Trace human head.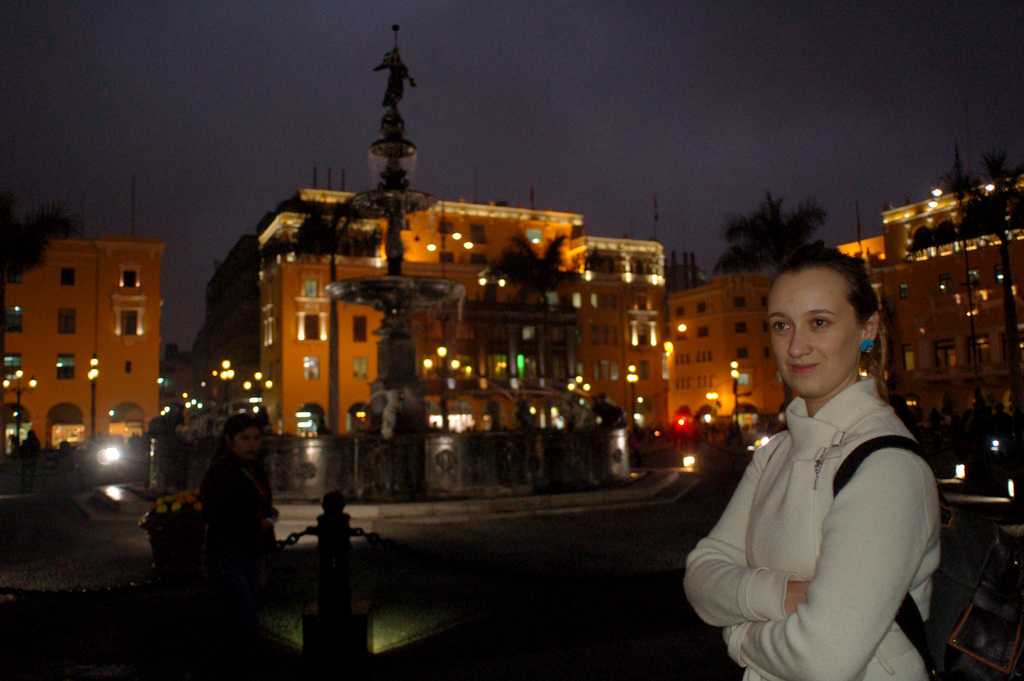
Traced to {"x1": 220, "y1": 413, "x2": 266, "y2": 462}.
